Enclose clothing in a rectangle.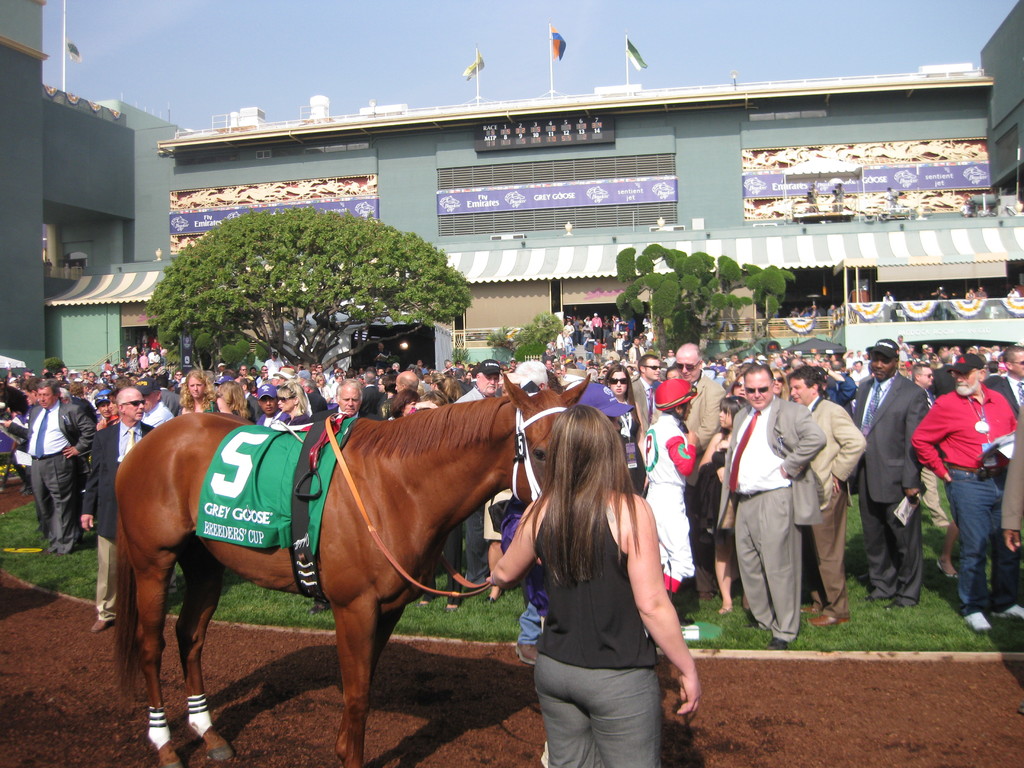
804/403/858/609.
